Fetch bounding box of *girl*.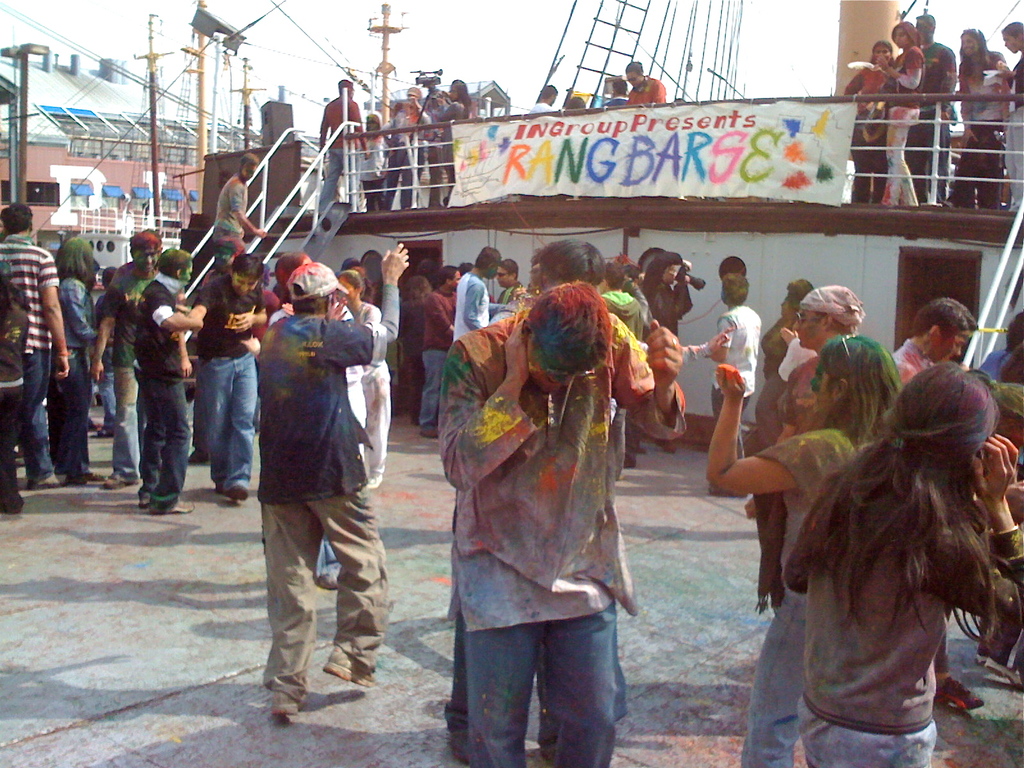
Bbox: box=[888, 16, 920, 202].
